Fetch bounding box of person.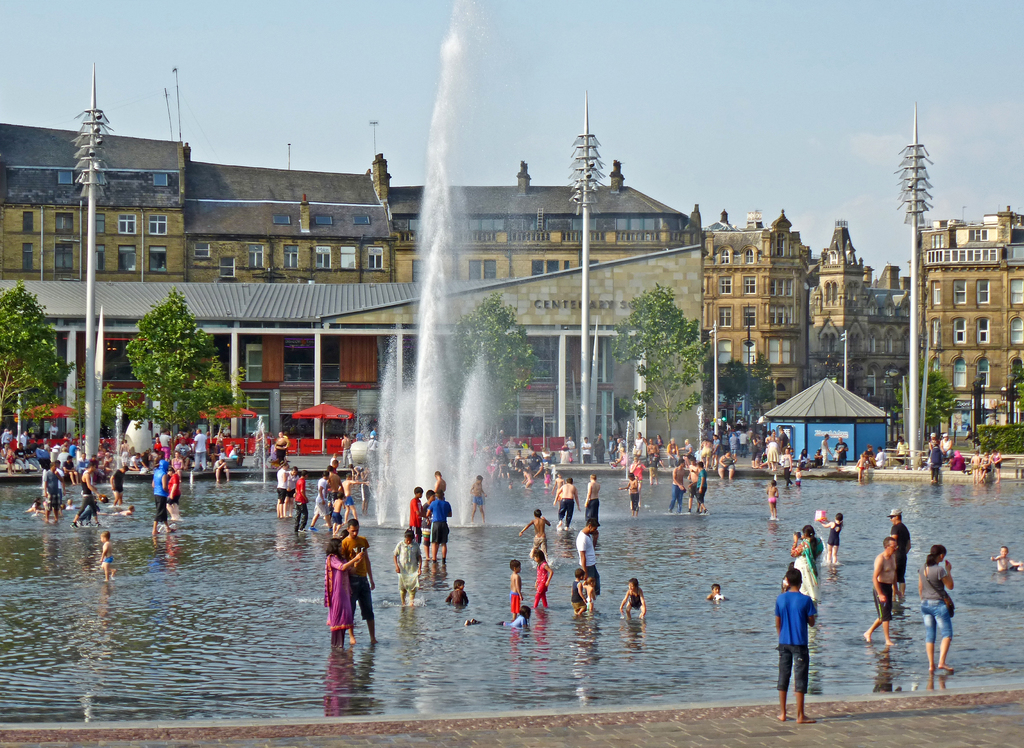
Bbox: pyautogui.locateOnScreen(614, 571, 652, 621).
